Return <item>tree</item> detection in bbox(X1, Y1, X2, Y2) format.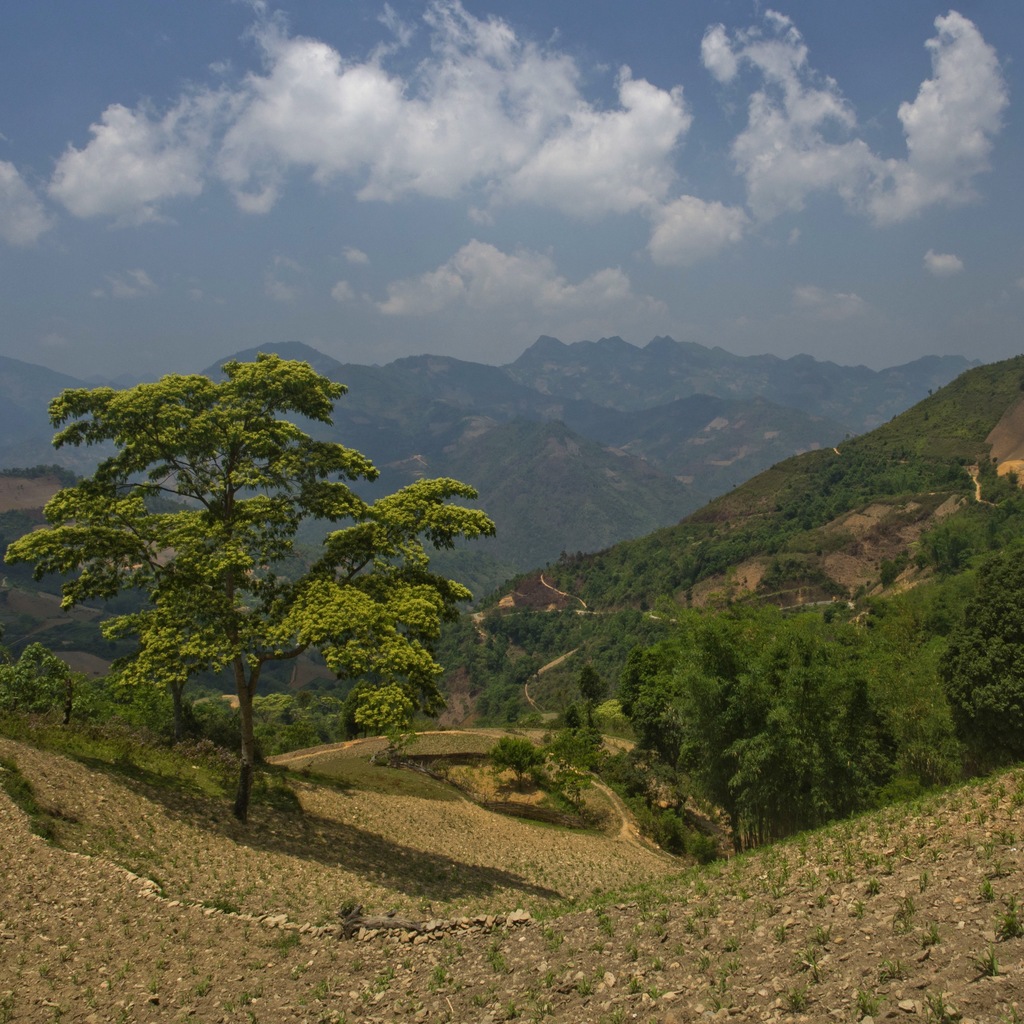
bbox(0, 354, 496, 824).
